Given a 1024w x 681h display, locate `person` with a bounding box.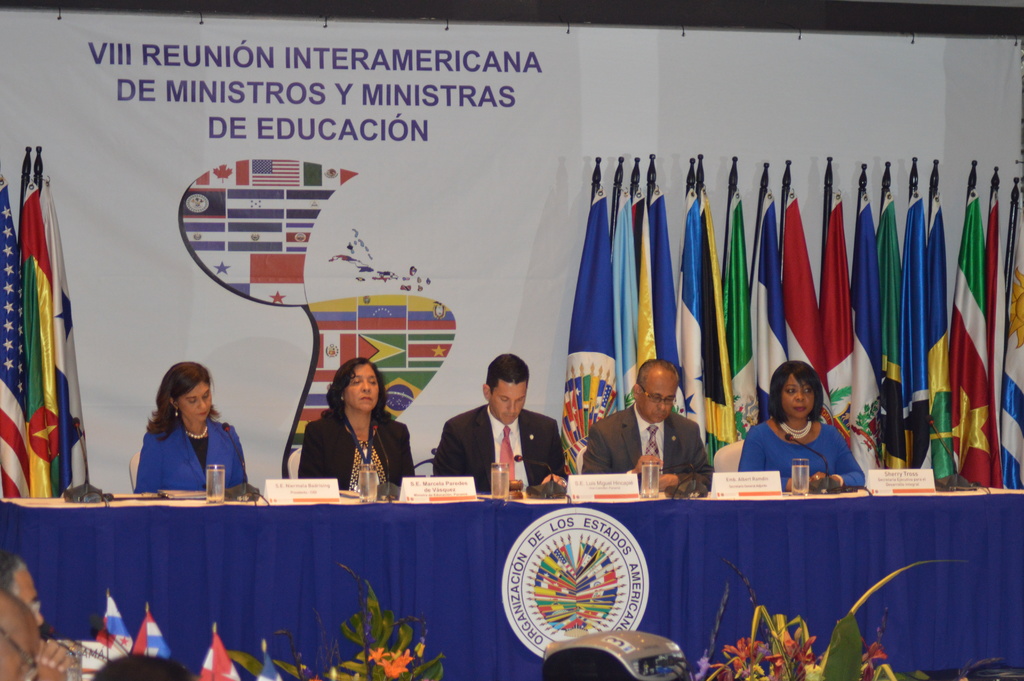
Located: <box>300,357,415,486</box>.
